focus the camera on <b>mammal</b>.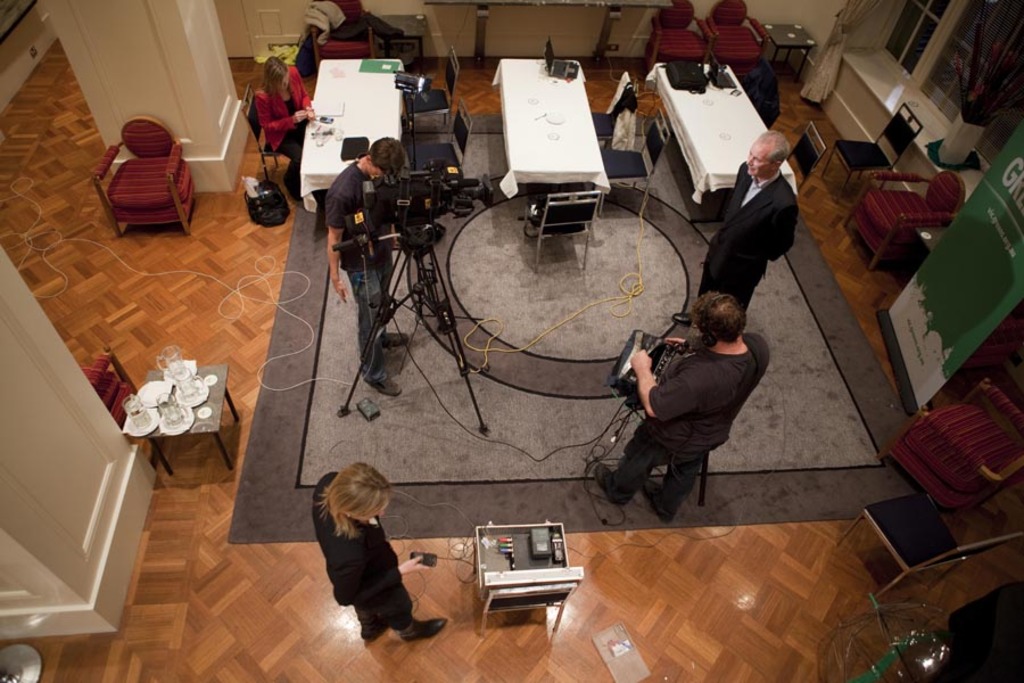
Focus region: x1=674, y1=129, x2=794, y2=324.
